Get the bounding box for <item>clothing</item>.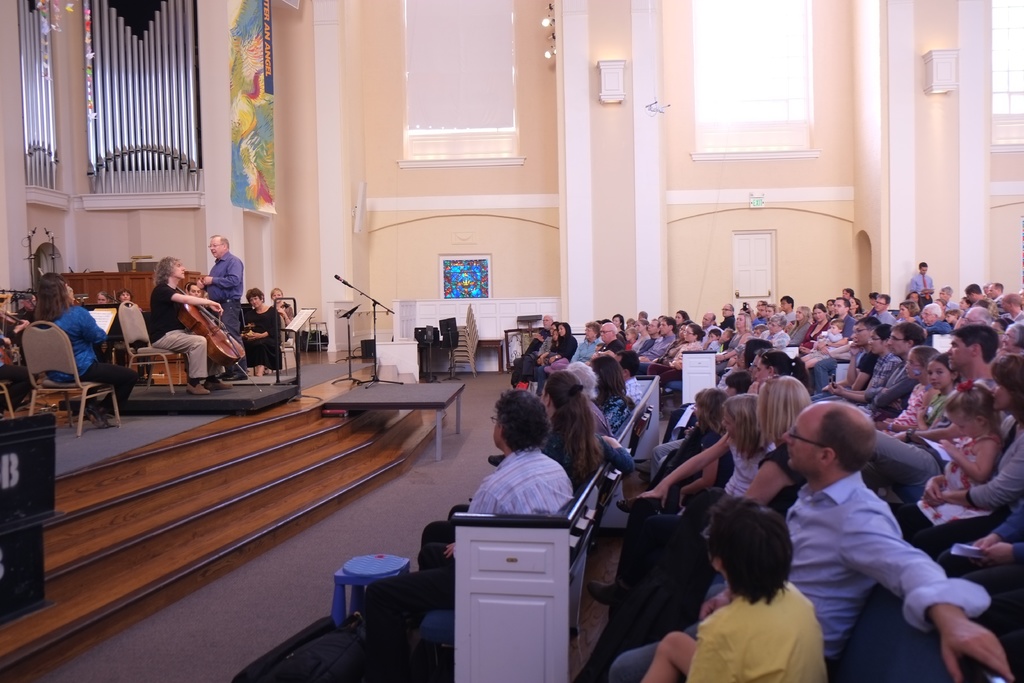
<box>107,311,128,347</box>.
